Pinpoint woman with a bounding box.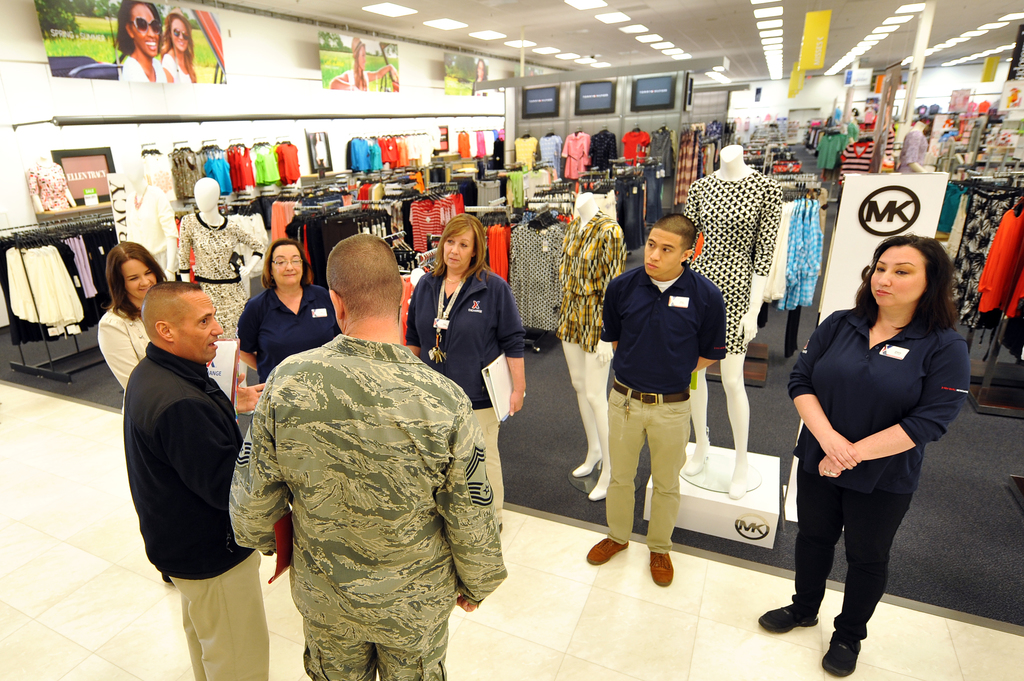
232,235,344,390.
